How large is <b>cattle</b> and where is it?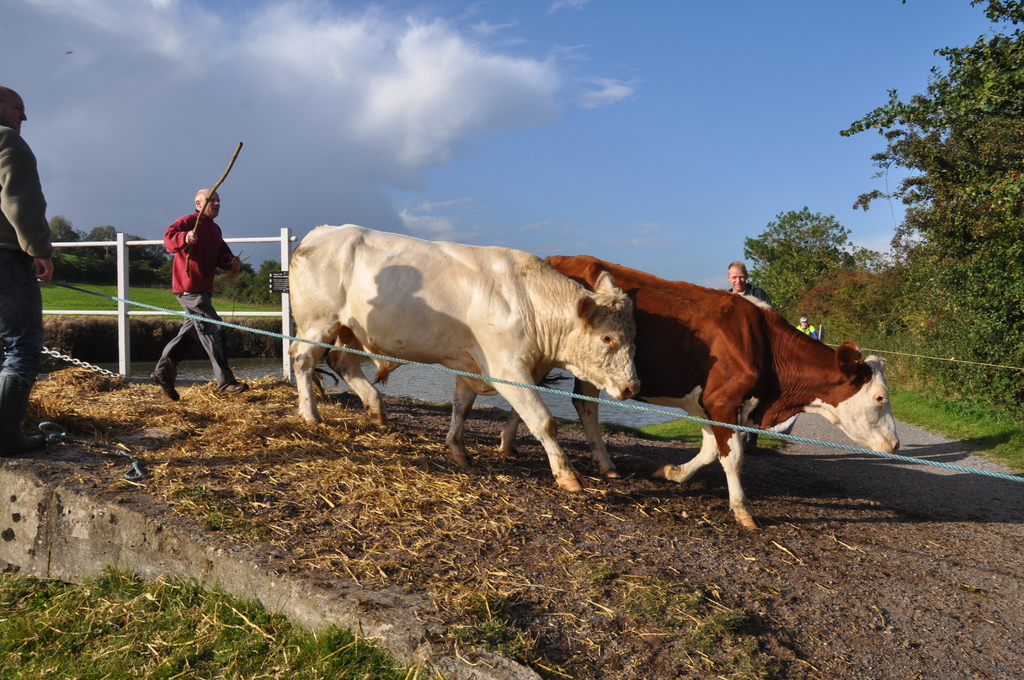
Bounding box: bbox=[290, 231, 638, 489].
